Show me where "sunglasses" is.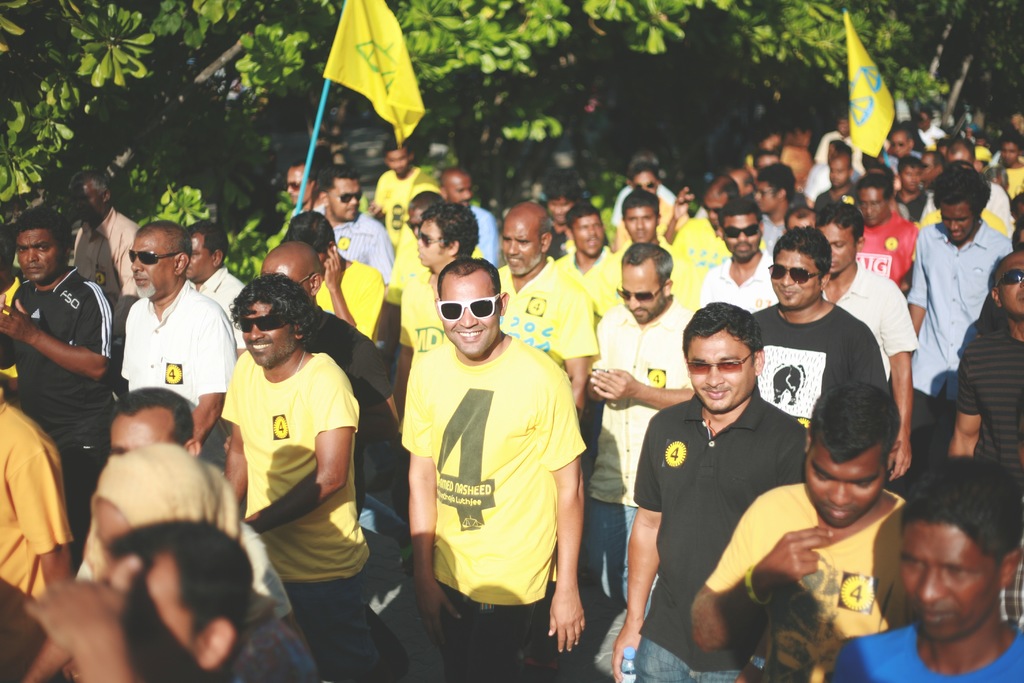
"sunglasses" is at 689,344,753,372.
